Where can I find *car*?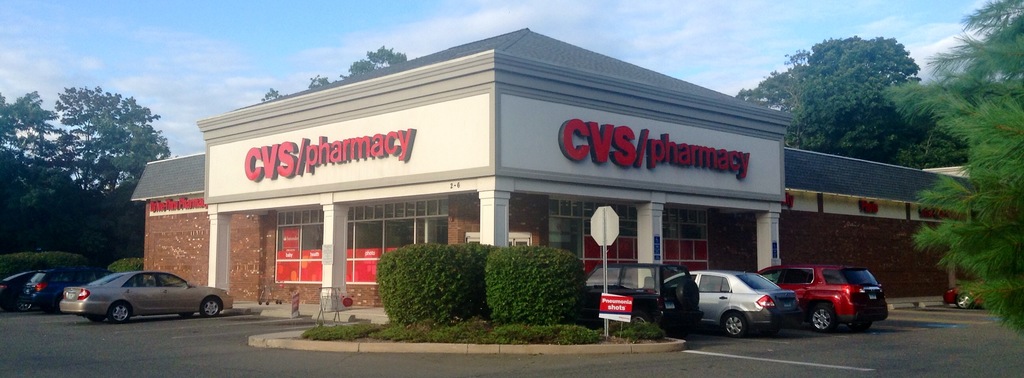
You can find it at BBox(61, 273, 235, 323).
